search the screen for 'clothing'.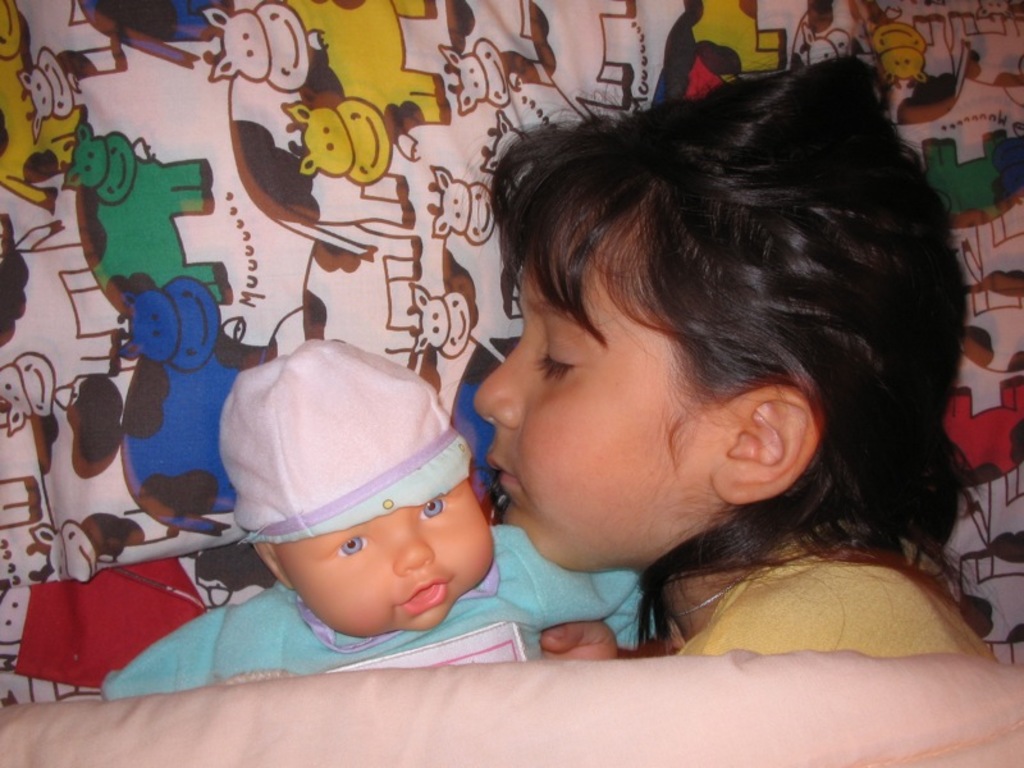
Found at 666/535/1002/663.
